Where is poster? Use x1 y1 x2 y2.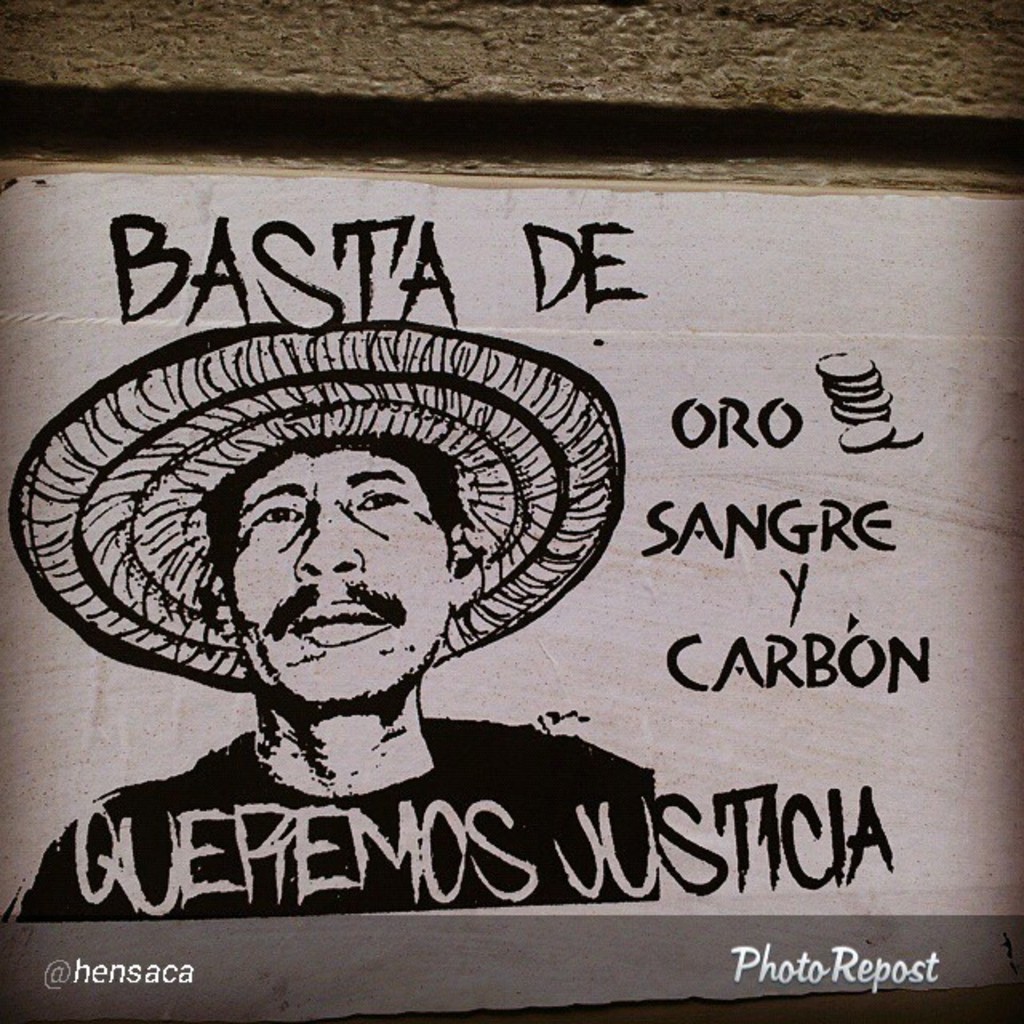
0 0 1022 1022.
